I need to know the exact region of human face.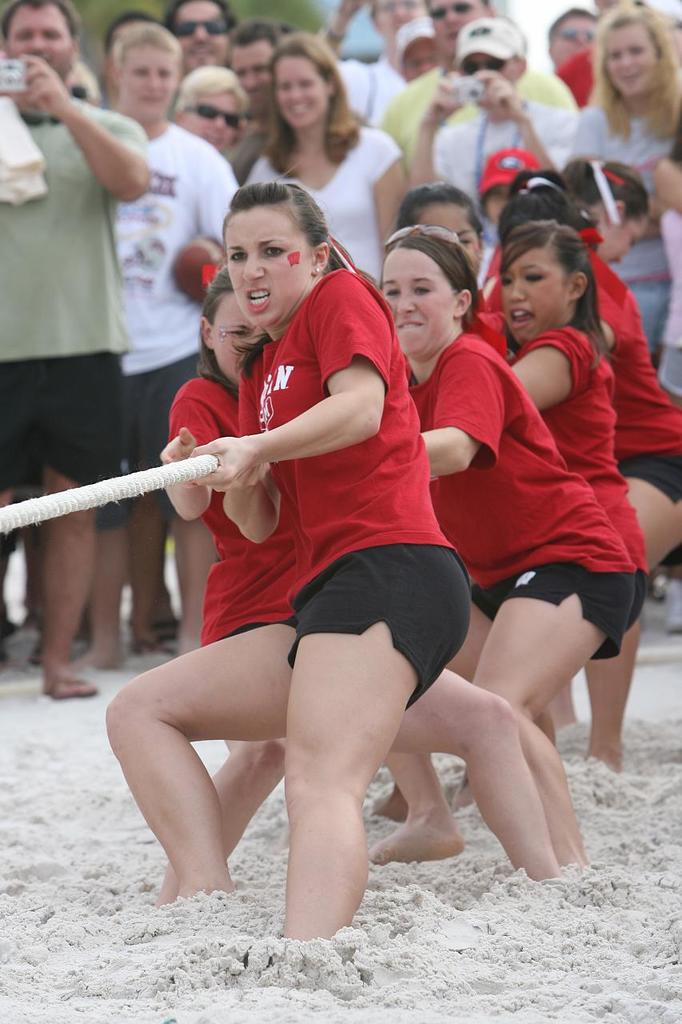
Region: x1=10, y1=6, x2=78, y2=77.
